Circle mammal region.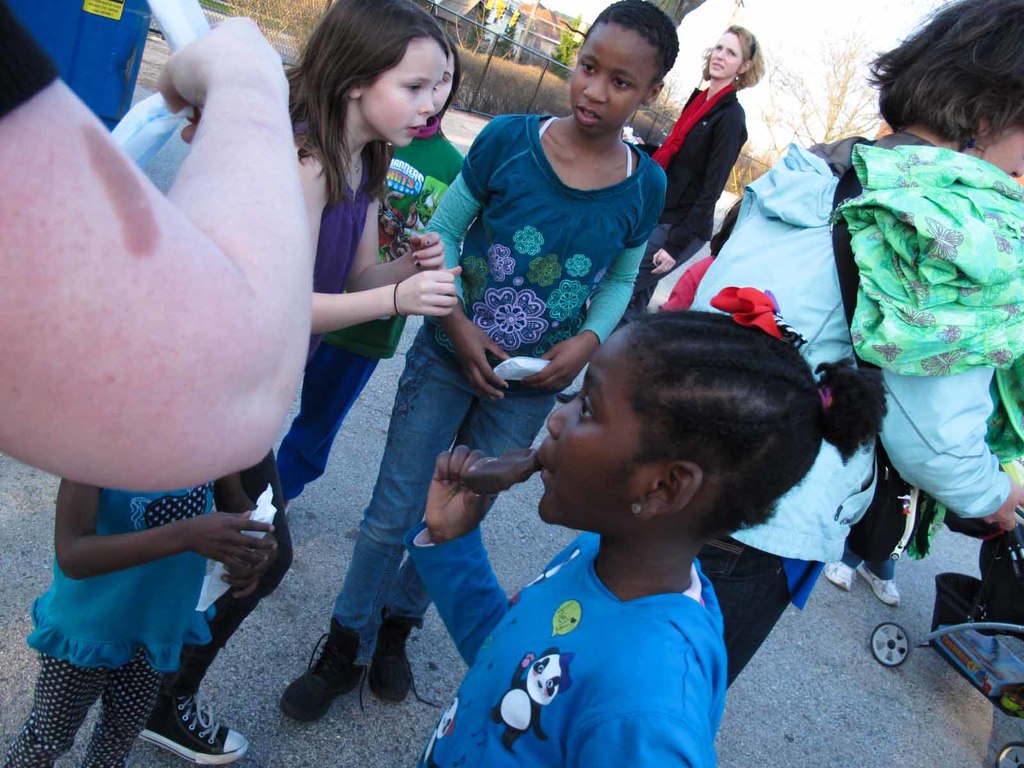
Region: <region>0, 0, 326, 467</region>.
